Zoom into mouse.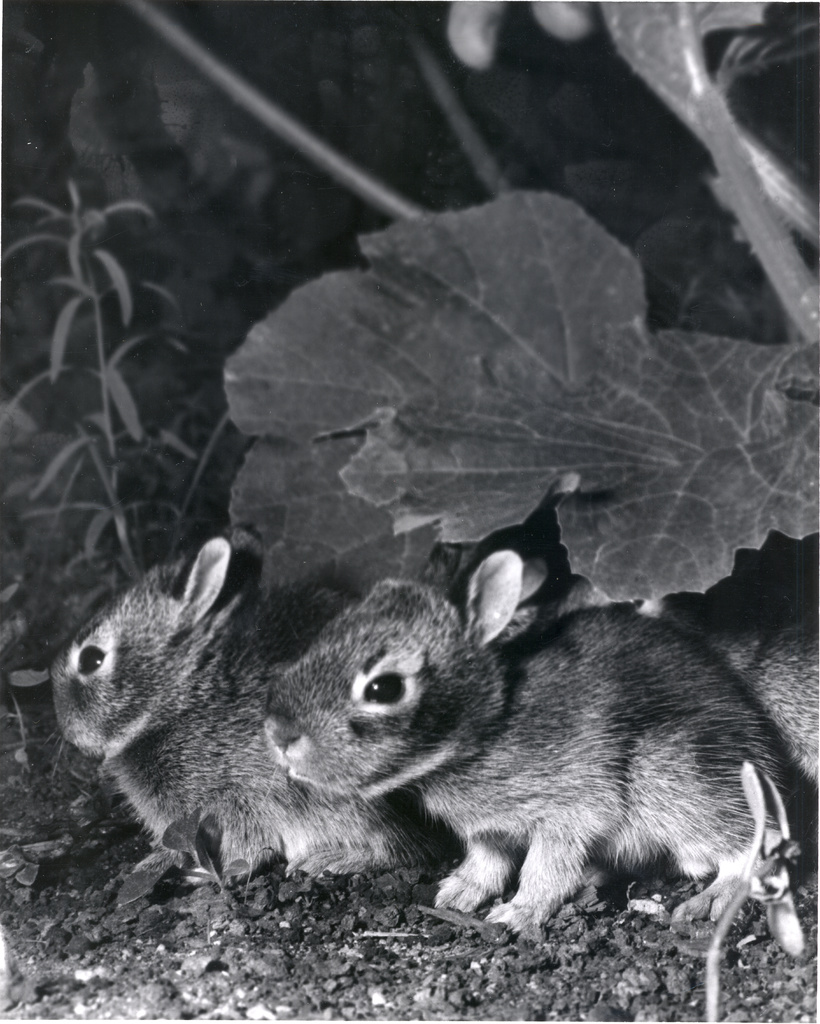
Zoom target: [x1=262, y1=555, x2=810, y2=932].
